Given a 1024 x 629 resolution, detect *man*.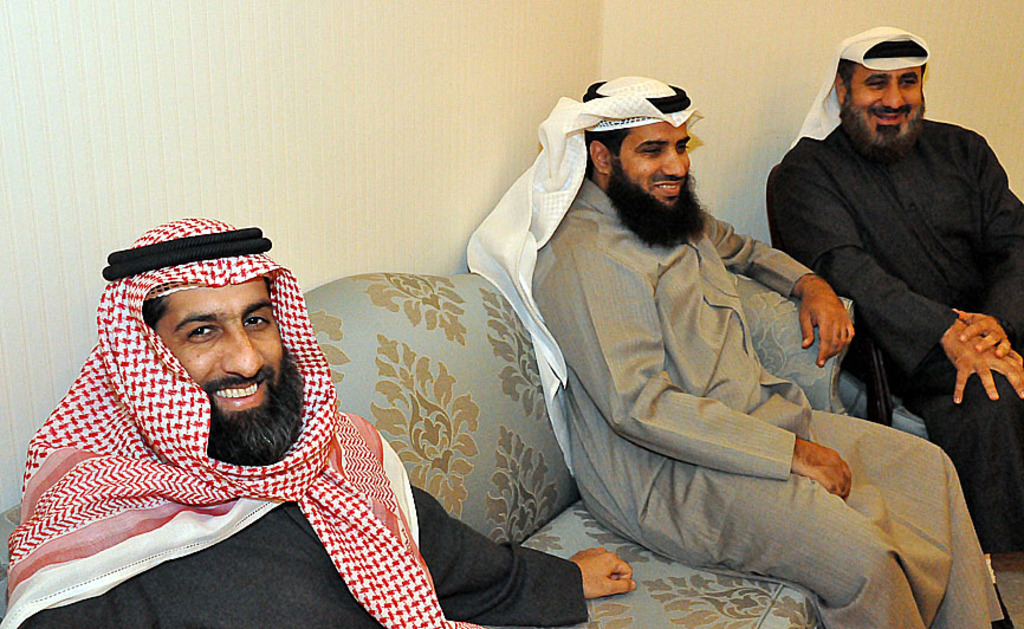
466/71/1017/628.
